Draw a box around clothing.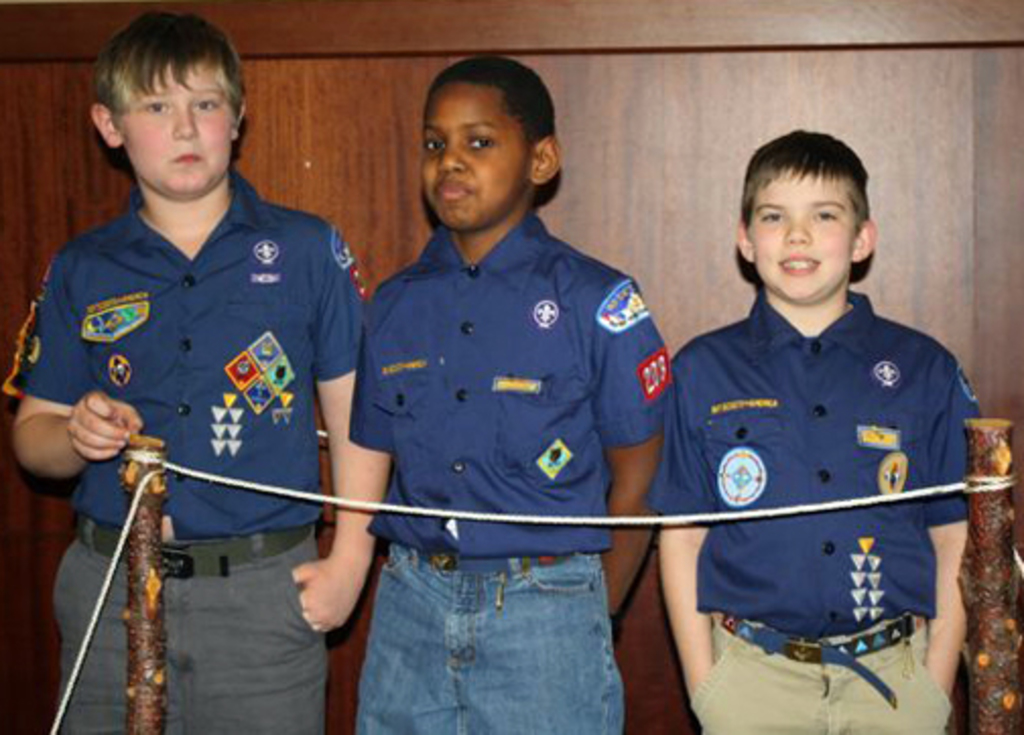
box(668, 252, 979, 680).
